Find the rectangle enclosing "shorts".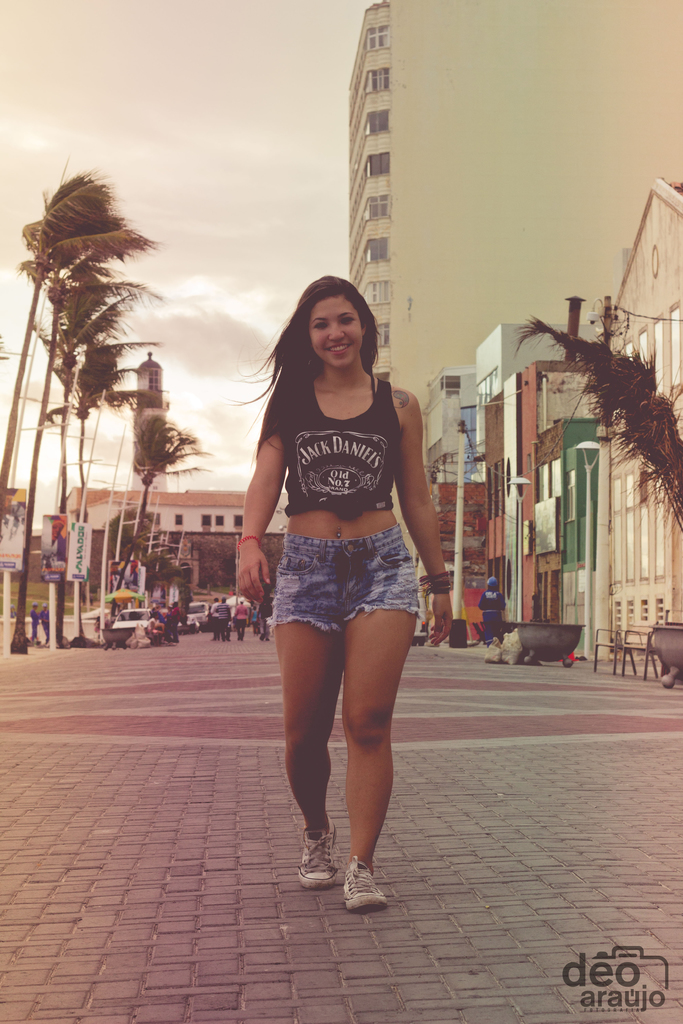
[x1=247, y1=519, x2=435, y2=641].
